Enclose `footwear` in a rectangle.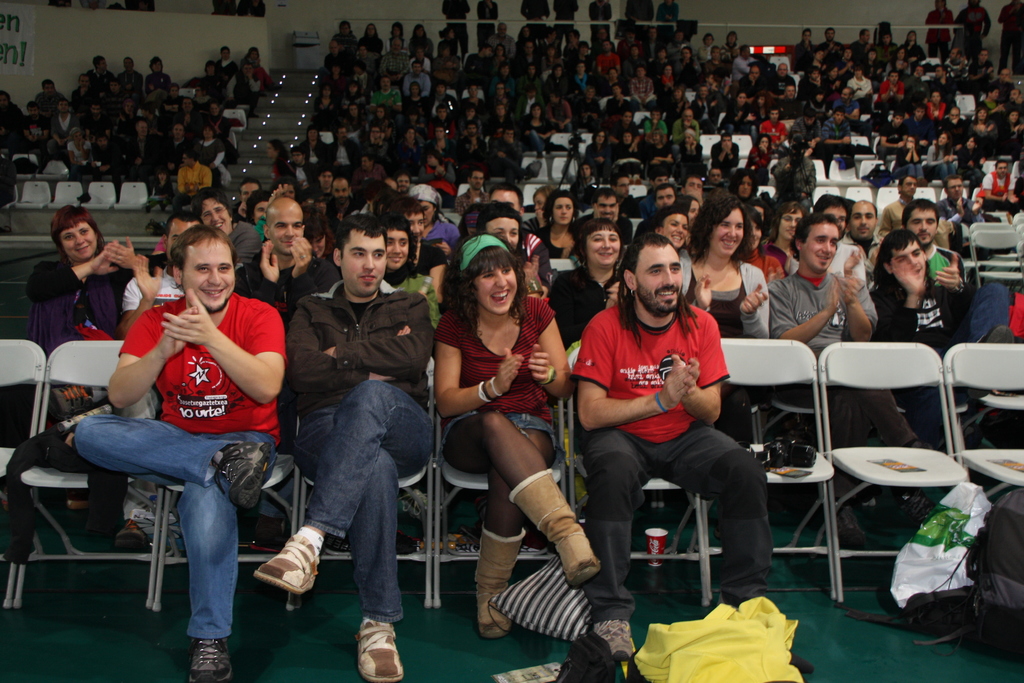
region(510, 472, 602, 582).
